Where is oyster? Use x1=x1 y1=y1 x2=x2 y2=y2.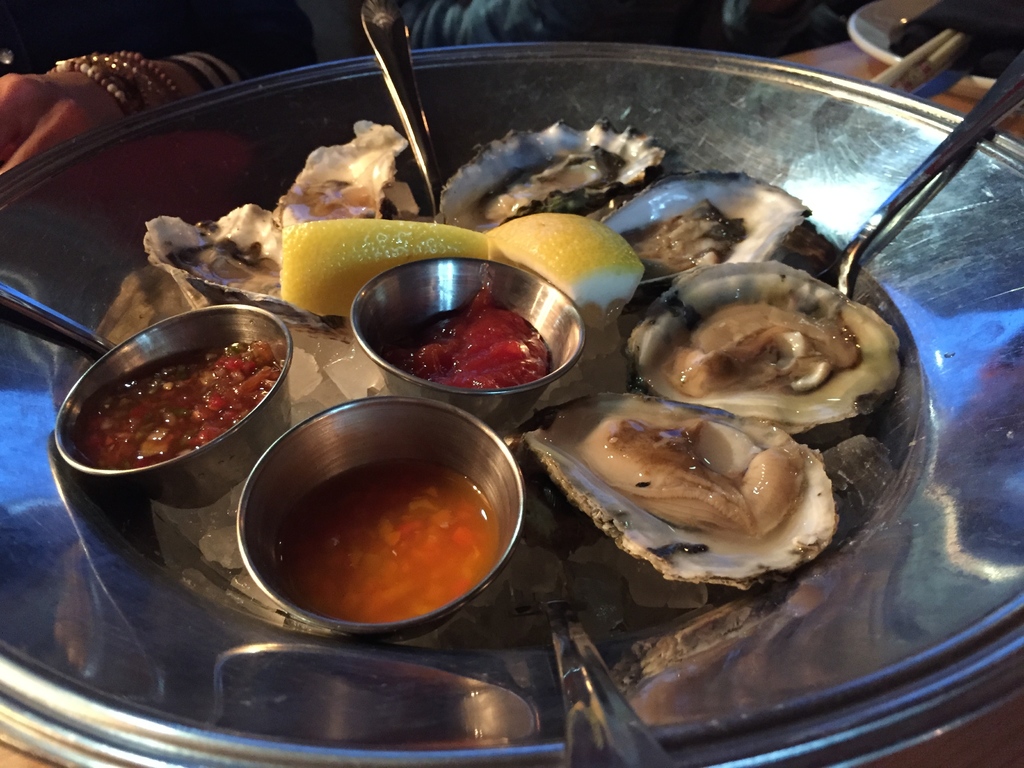
x1=621 y1=258 x2=900 y2=426.
